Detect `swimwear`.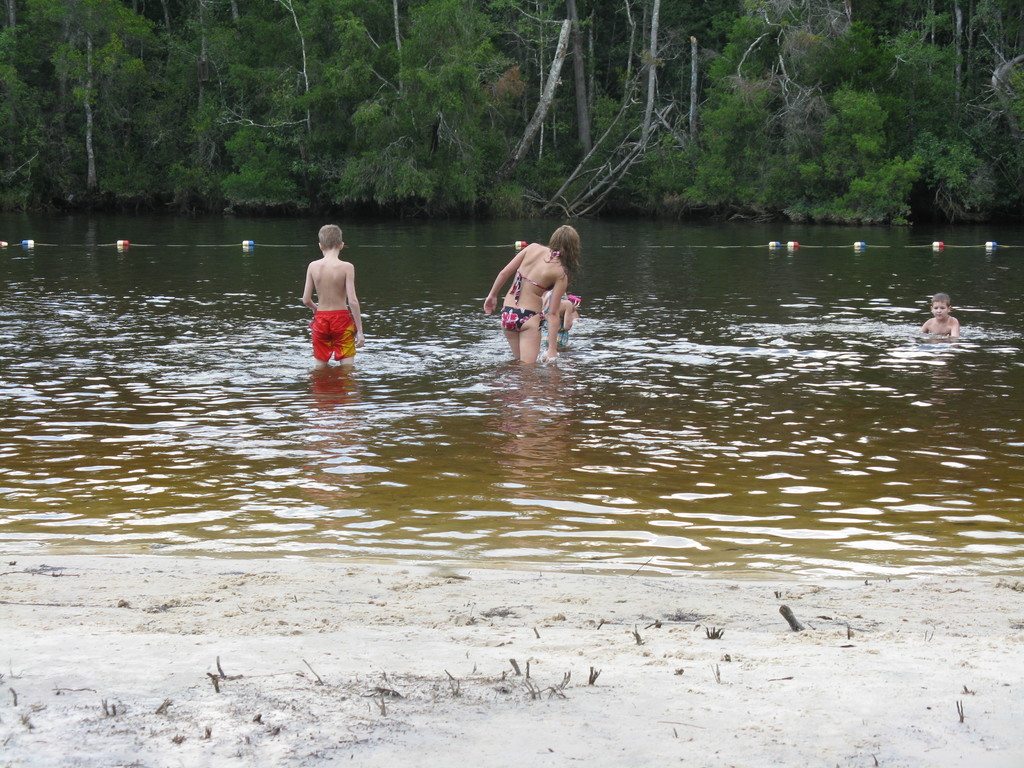
Detected at <region>500, 304, 545, 332</region>.
